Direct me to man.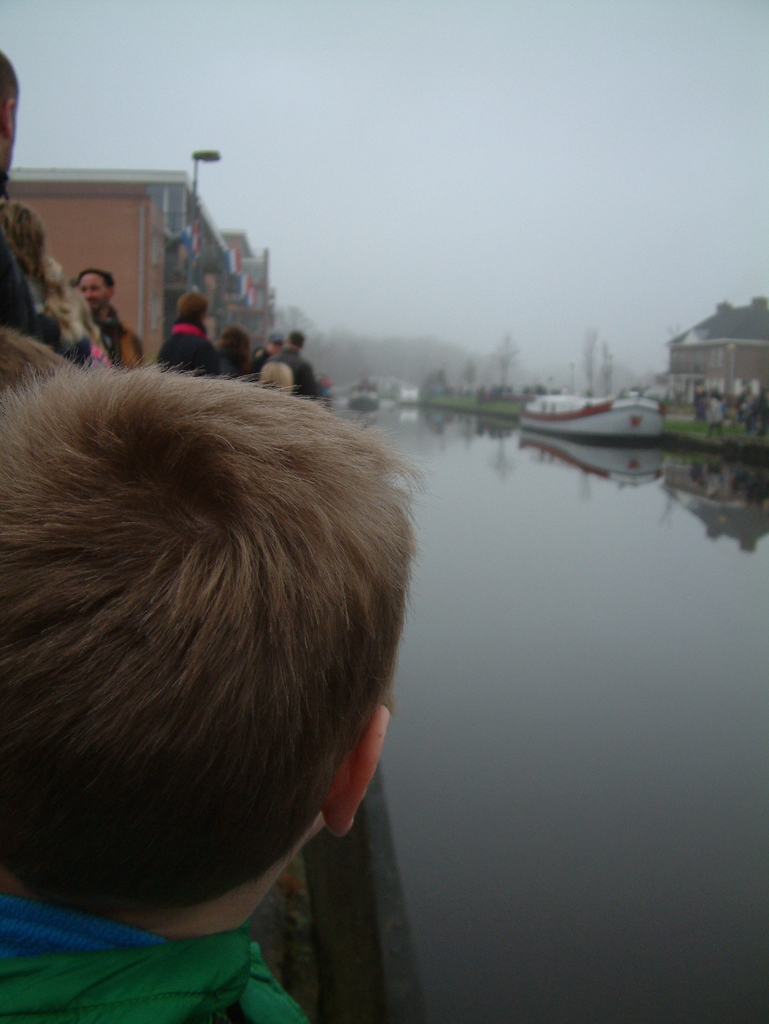
Direction: 265/331/322/403.
